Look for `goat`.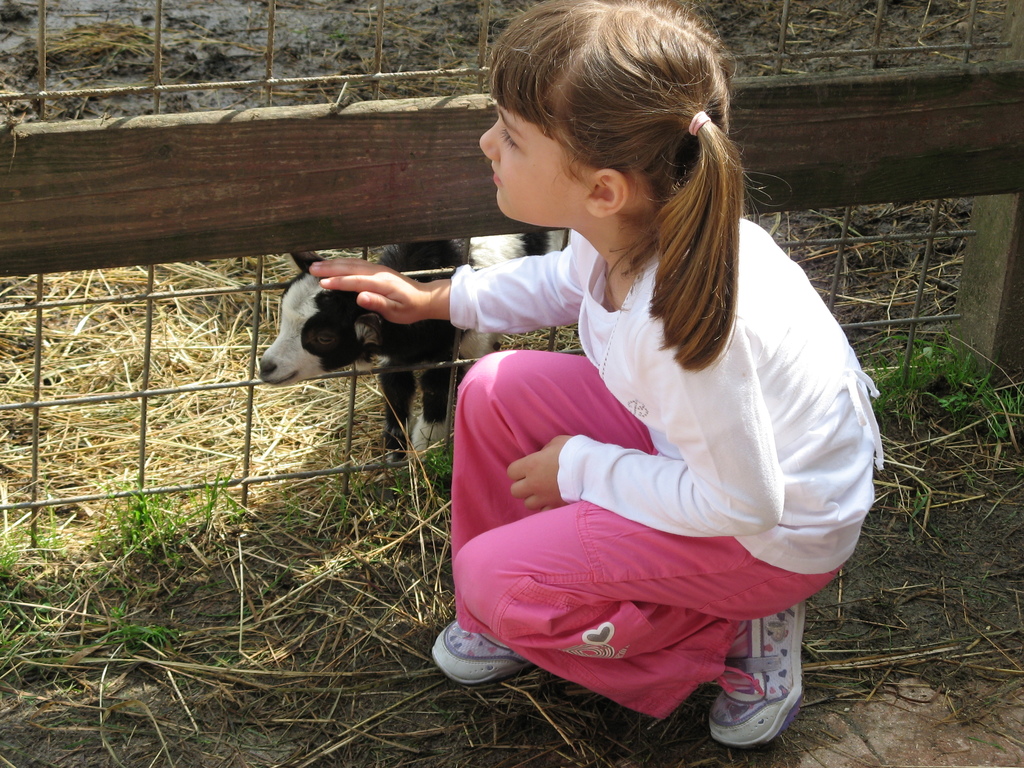
Found: detection(259, 230, 567, 461).
